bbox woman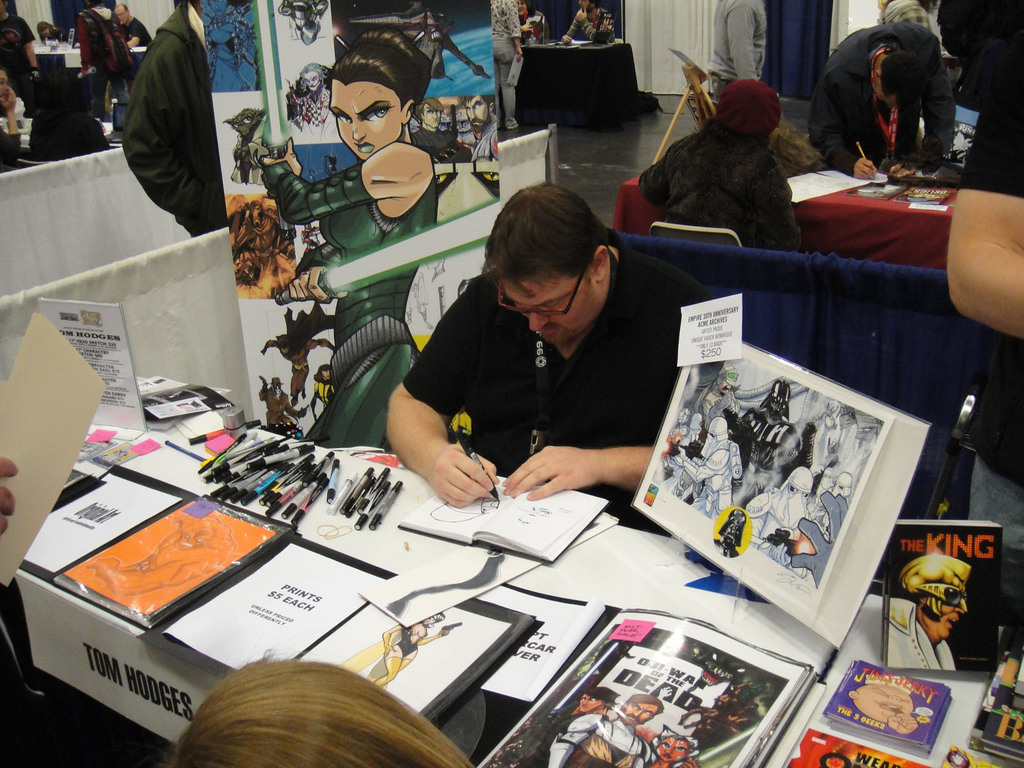
223:19:491:446
